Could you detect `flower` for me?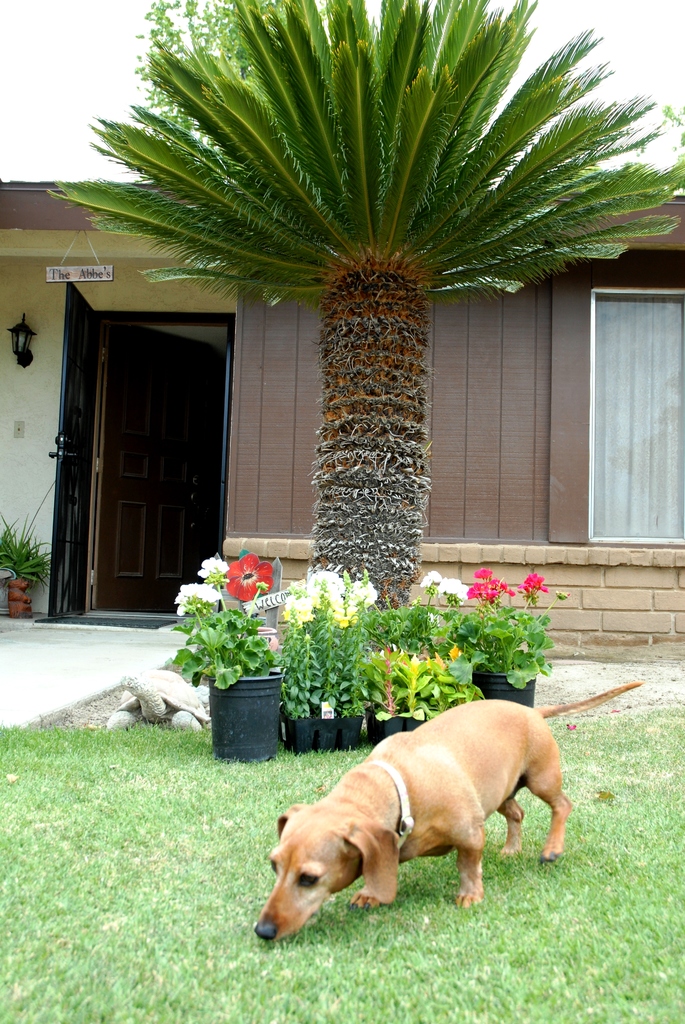
Detection result: 197:552:281:614.
